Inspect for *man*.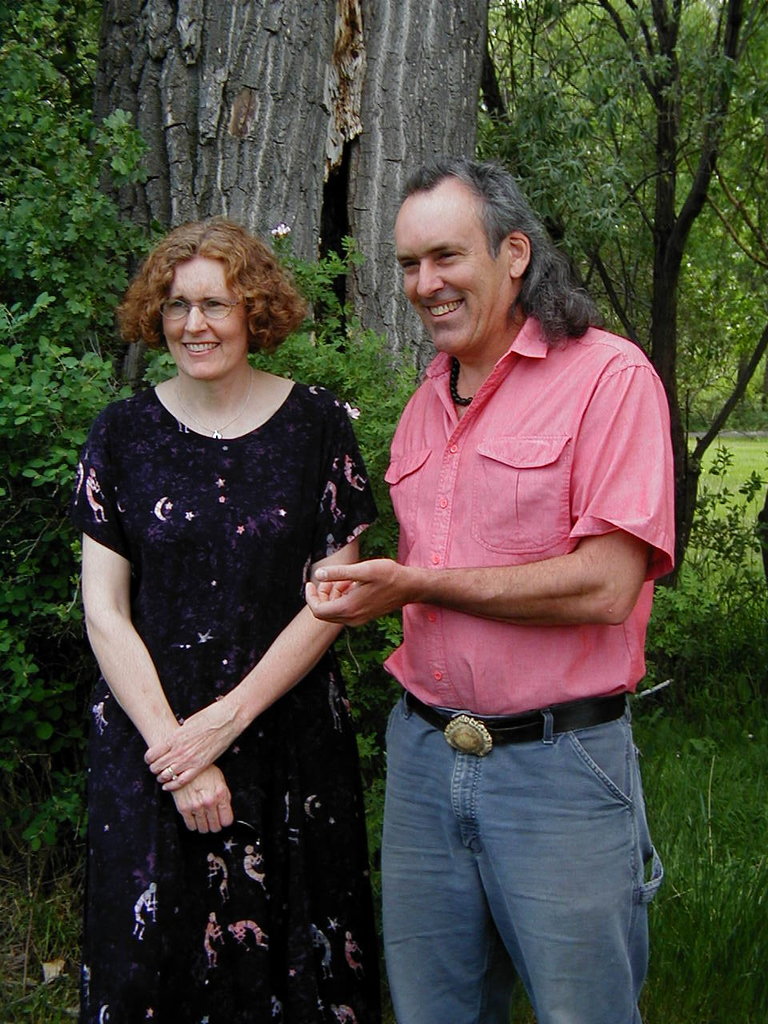
Inspection: <bbox>314, 150, 683, 999</bbox>.
